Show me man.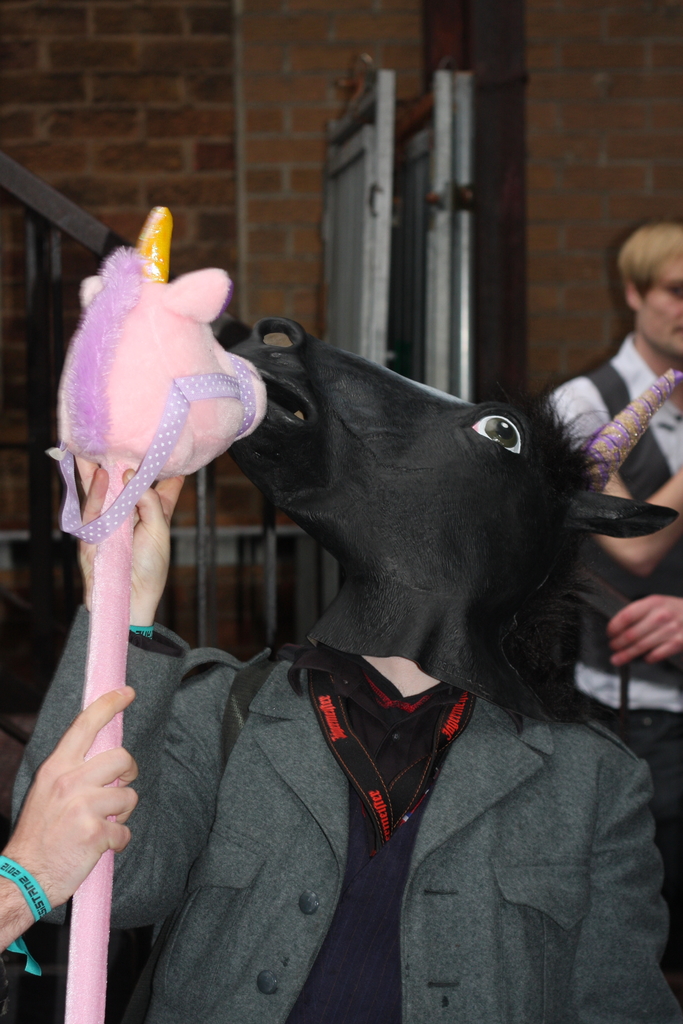
man is here: Rect(550, 224, 682, 995).
